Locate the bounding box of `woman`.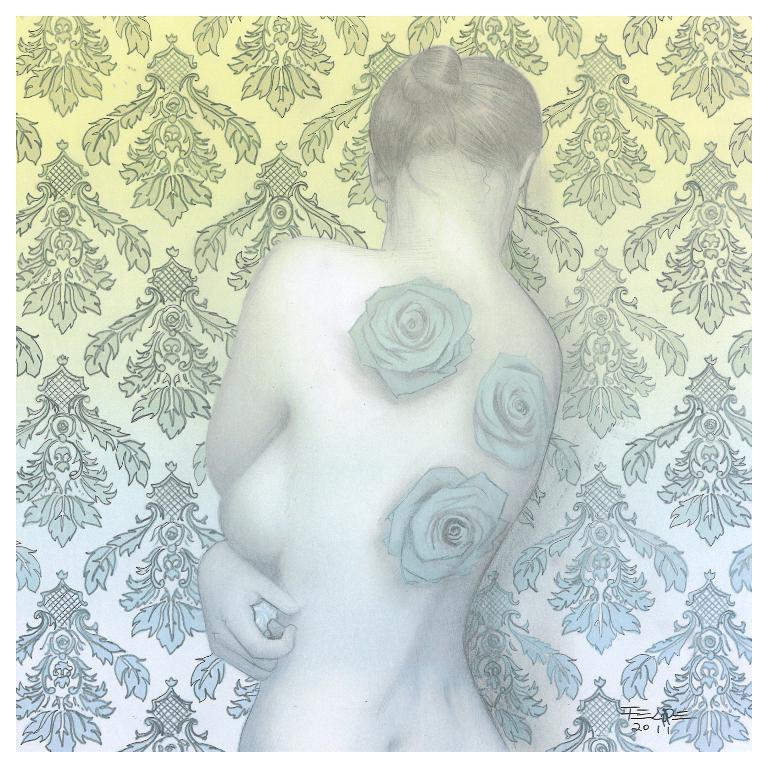
Bounding box: l=162, t=49, r=597, b=763.
